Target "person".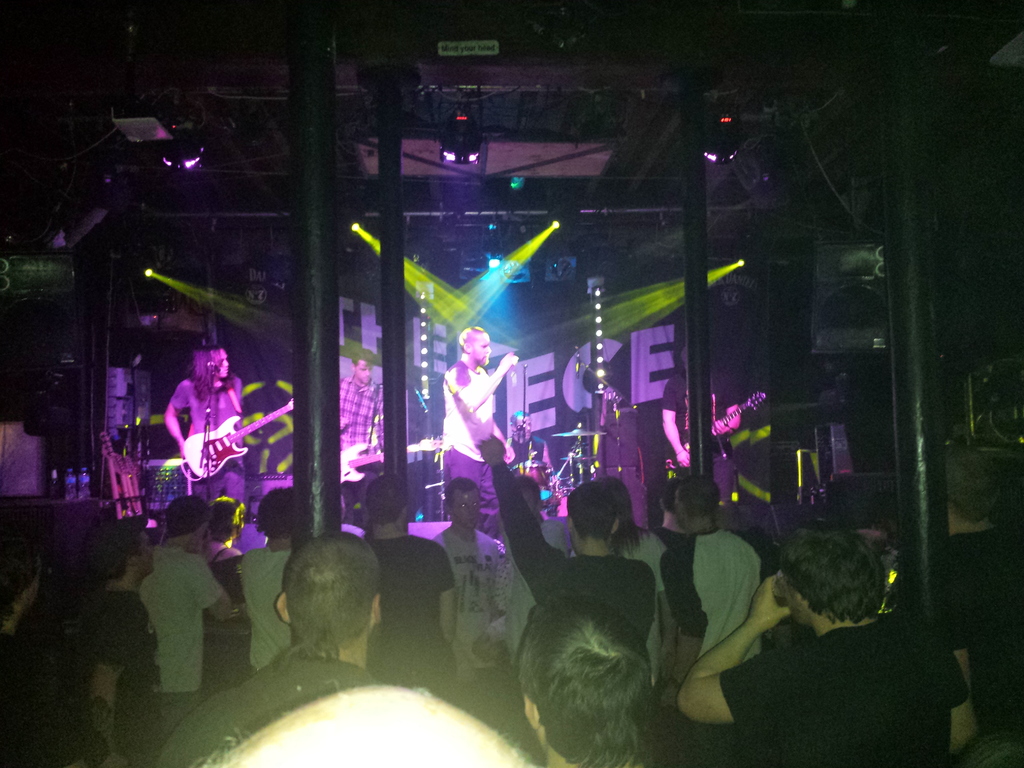
Target region: bbox(163, 331, 257, 527).
